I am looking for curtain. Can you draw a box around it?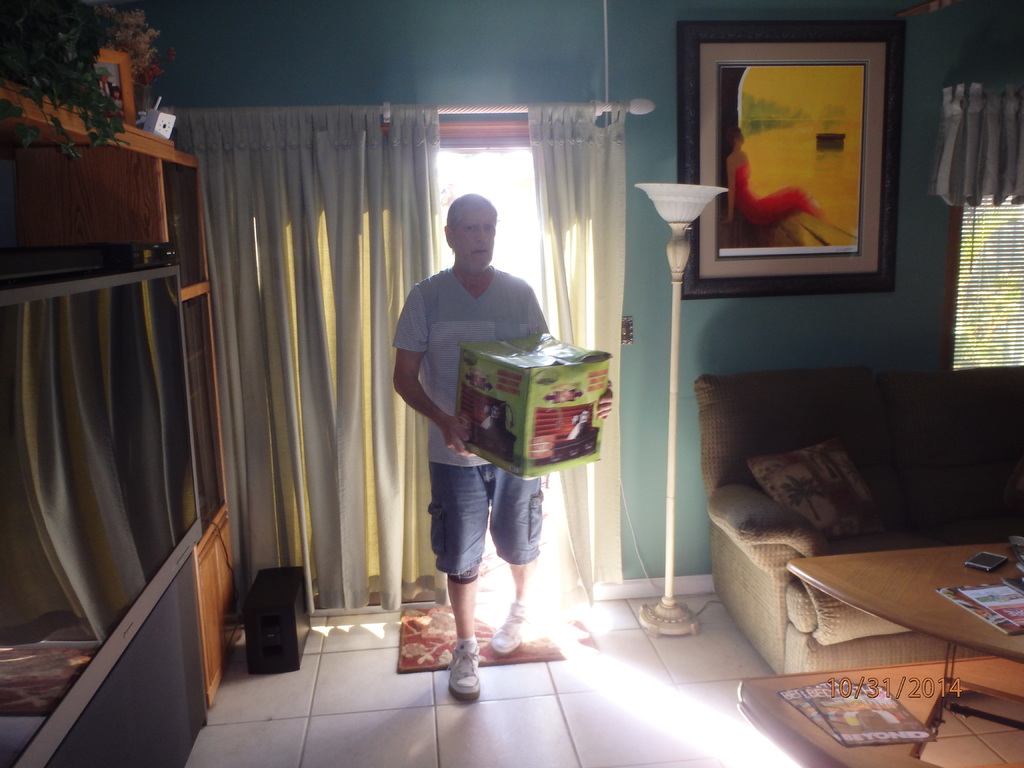
Sure, the bounding box is x1=199 y1=97 x2=449 y2=597.
